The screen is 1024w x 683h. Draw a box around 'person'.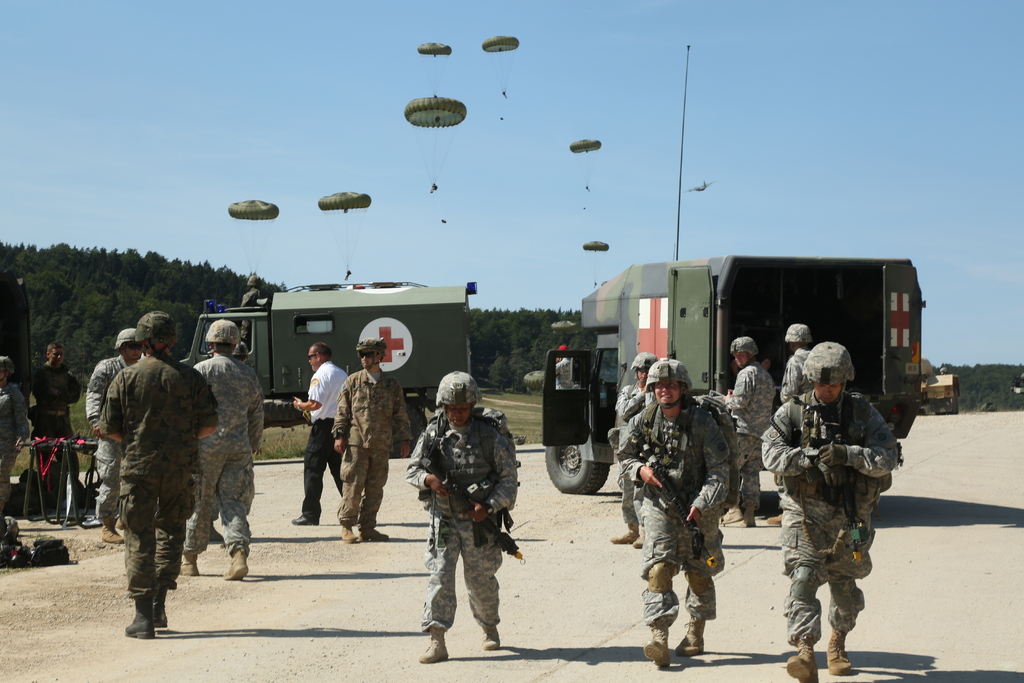
rect(236, 272, 268, 337).
